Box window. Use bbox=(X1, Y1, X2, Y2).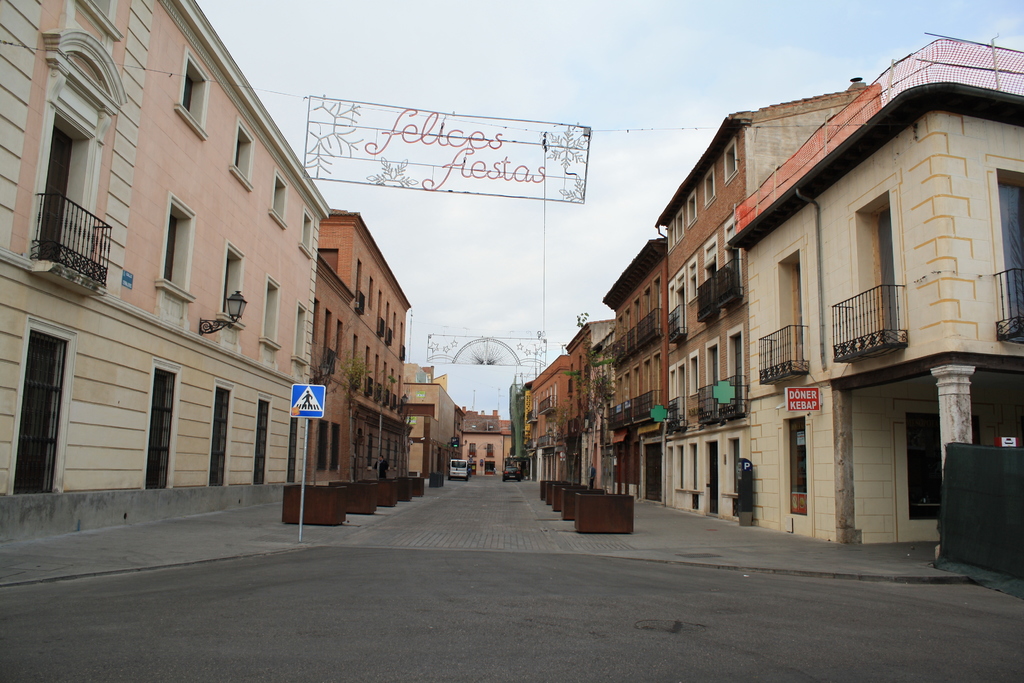
bbox=(233, 133, 244, 170).
